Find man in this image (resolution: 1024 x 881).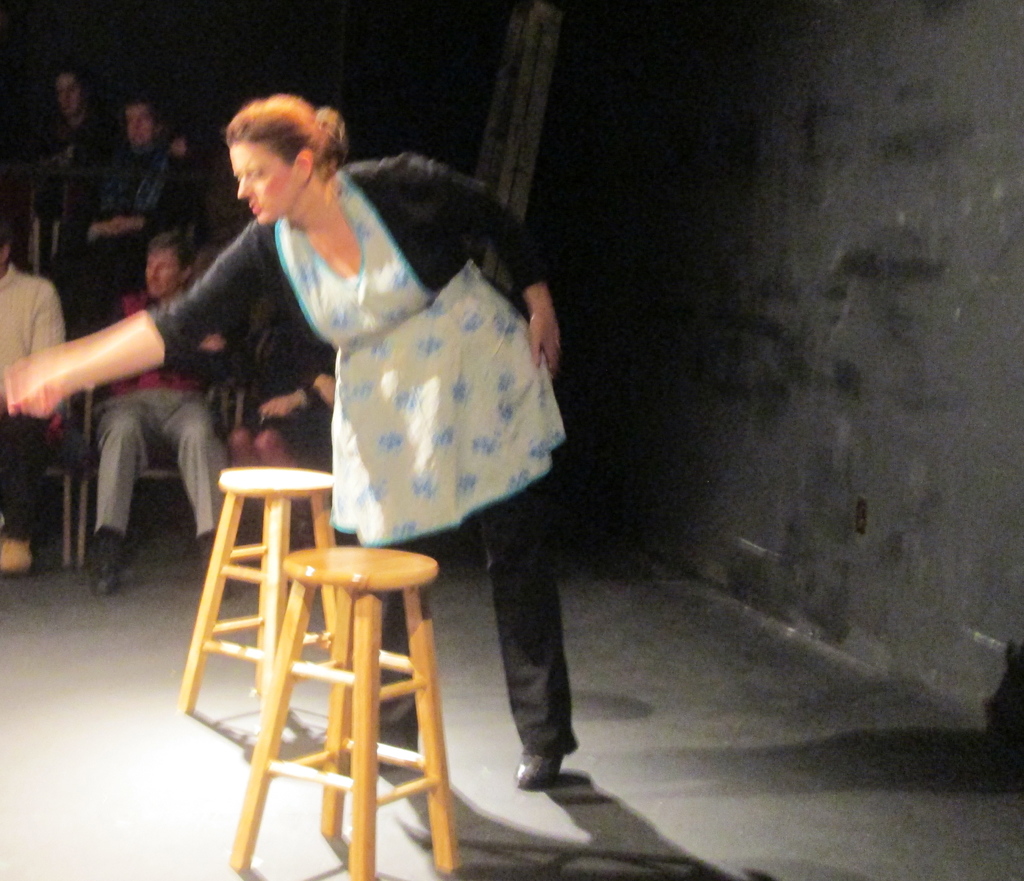
box=[81, 230, 234, 604].
